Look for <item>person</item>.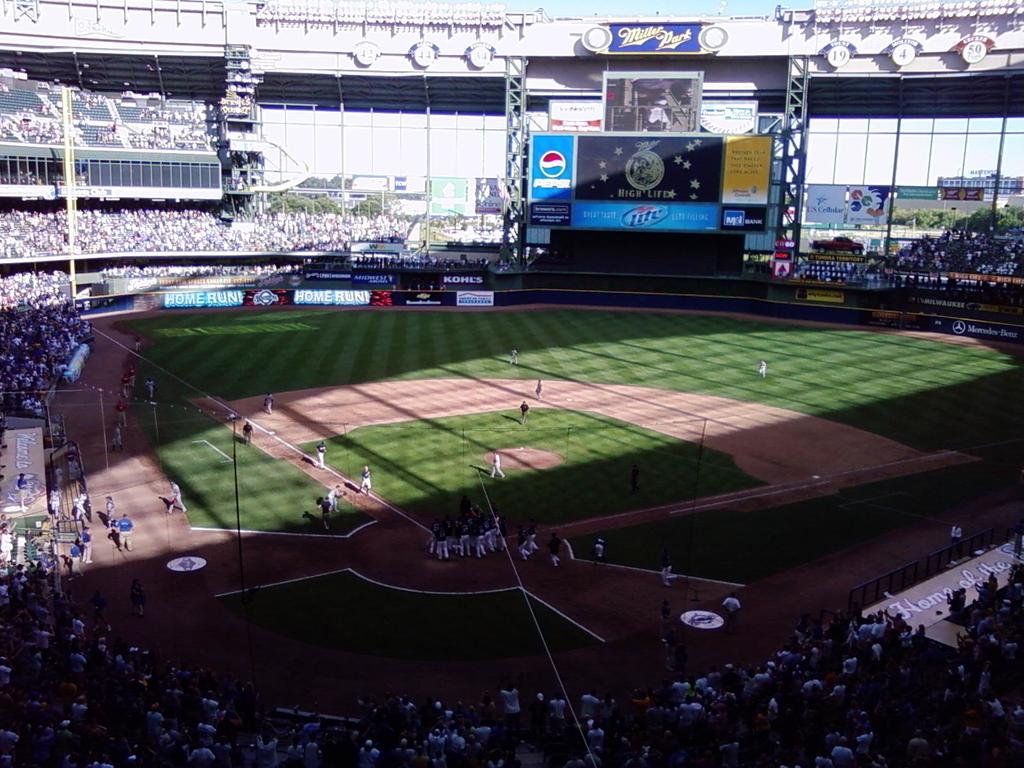
Found: 516 401 530 422.
